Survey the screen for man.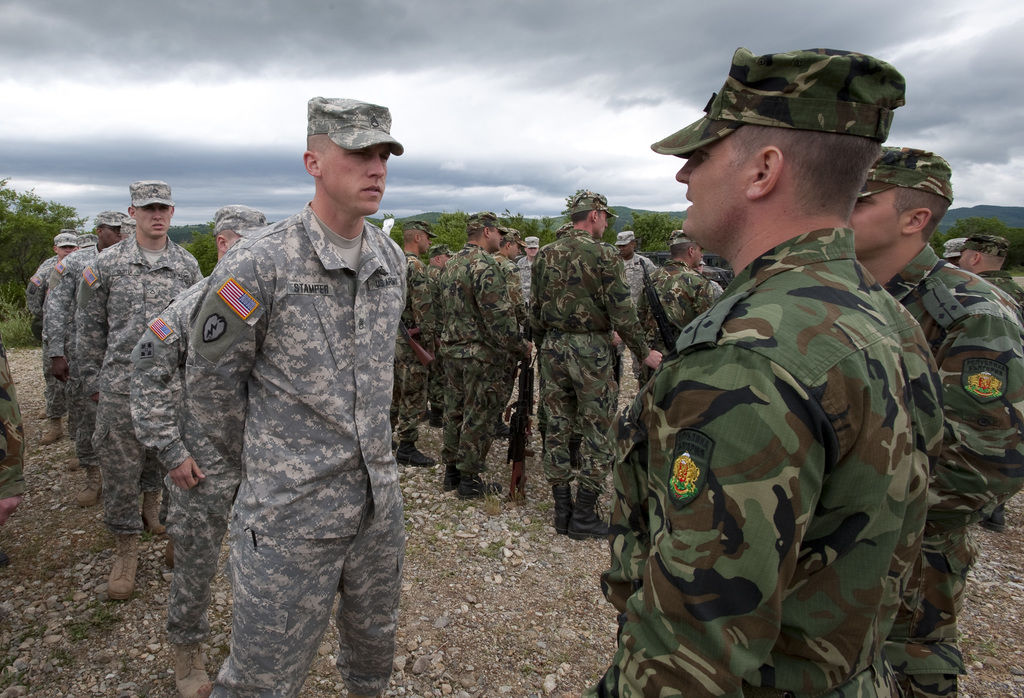
Survey found: [614,231,656,389].
